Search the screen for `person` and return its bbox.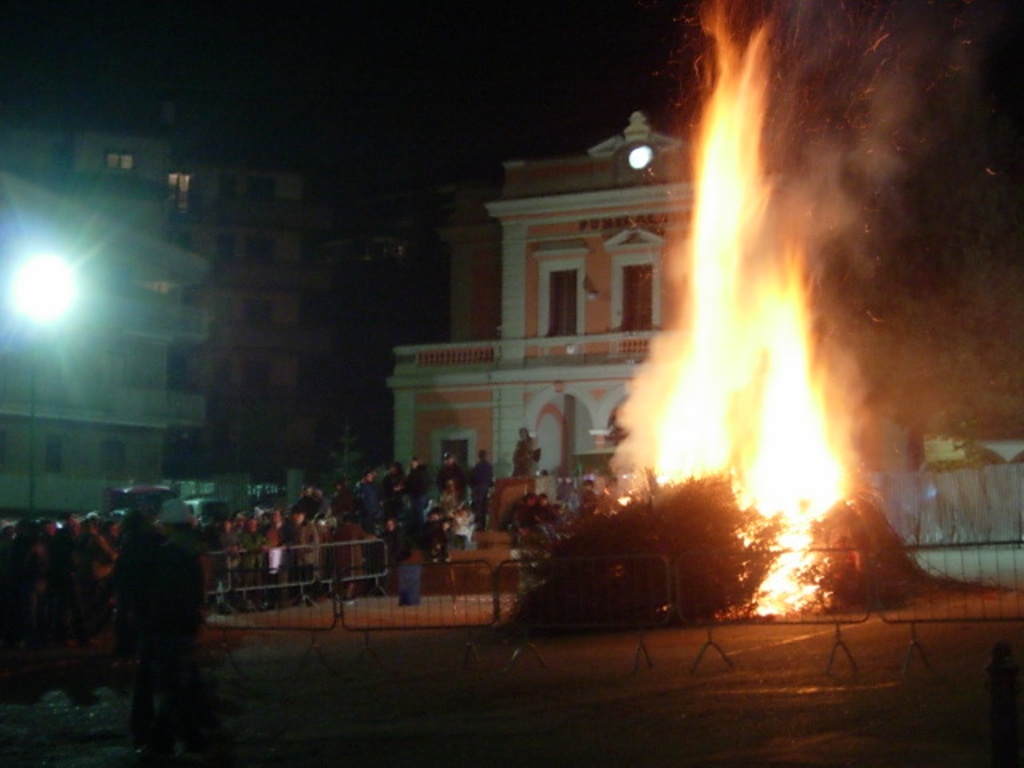
Found: region(261, 507, 294, 603).
